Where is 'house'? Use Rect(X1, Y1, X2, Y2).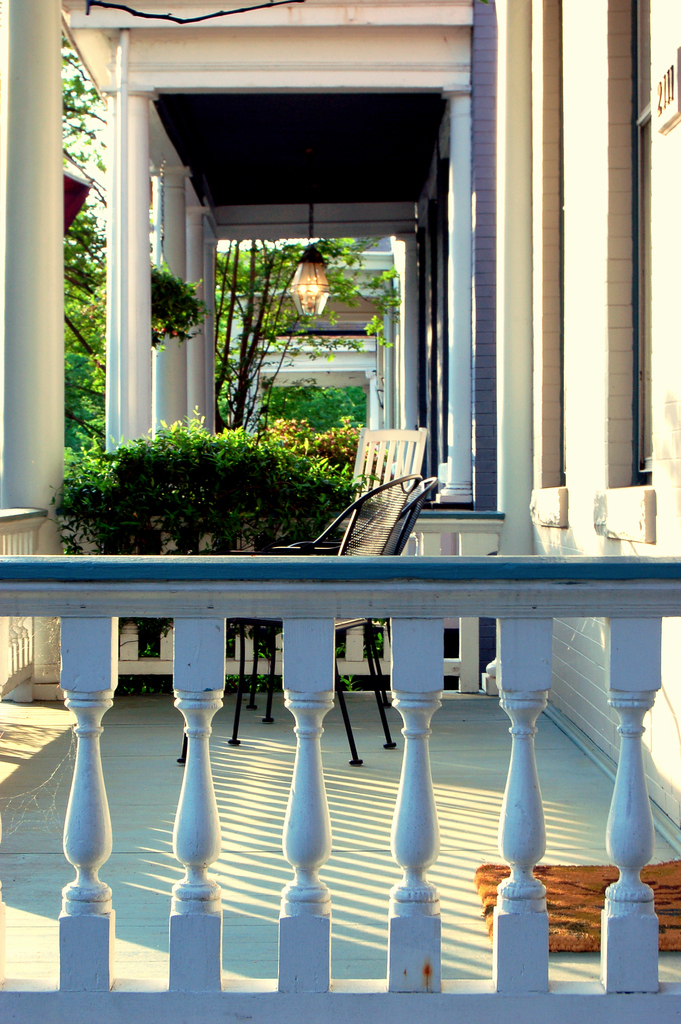
Rect(226, 291, 388, 396).
